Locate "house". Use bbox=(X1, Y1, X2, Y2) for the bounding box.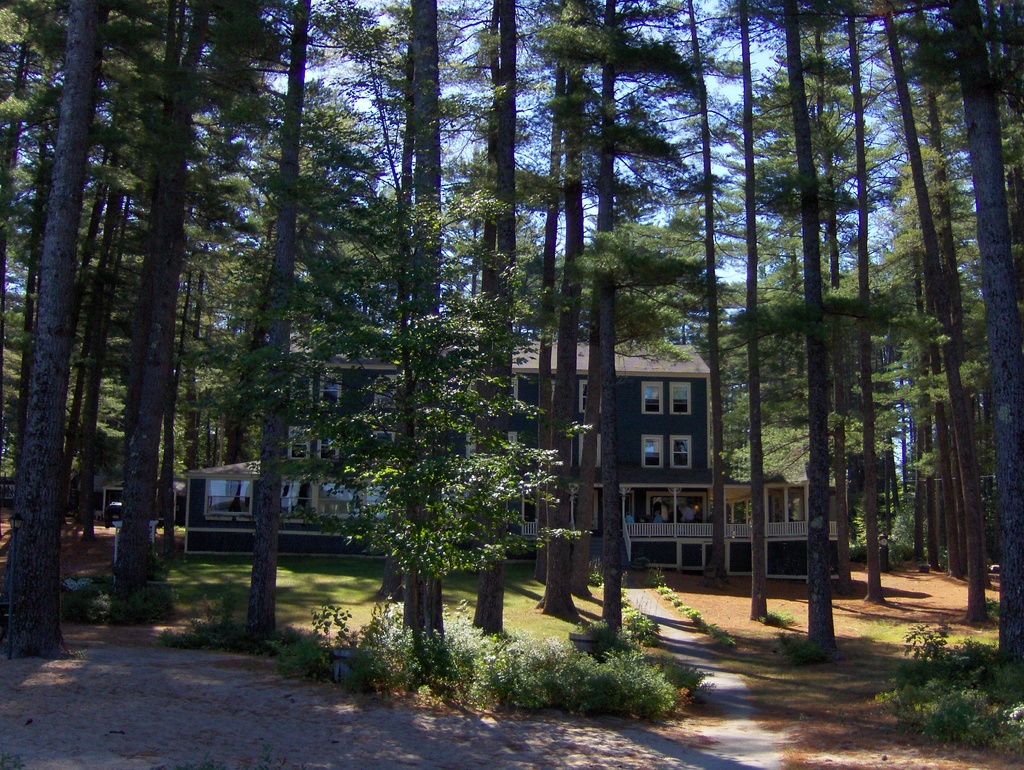
bbox=(567, 360, 655, 568).
